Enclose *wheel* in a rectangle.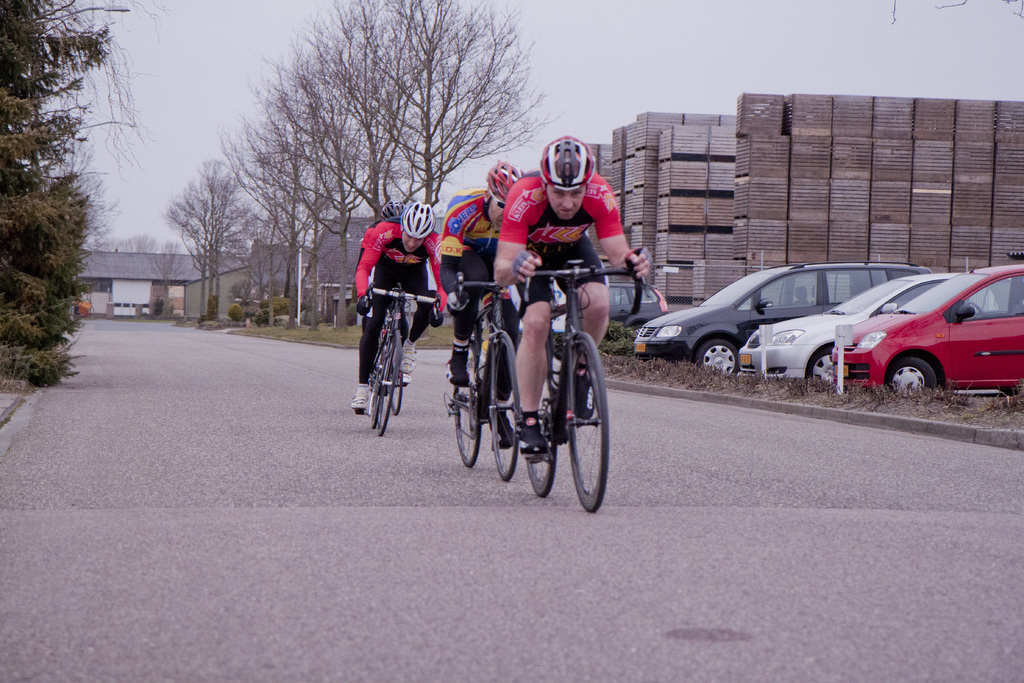
(x1=557, y1=329, x2=607, y2=511).
